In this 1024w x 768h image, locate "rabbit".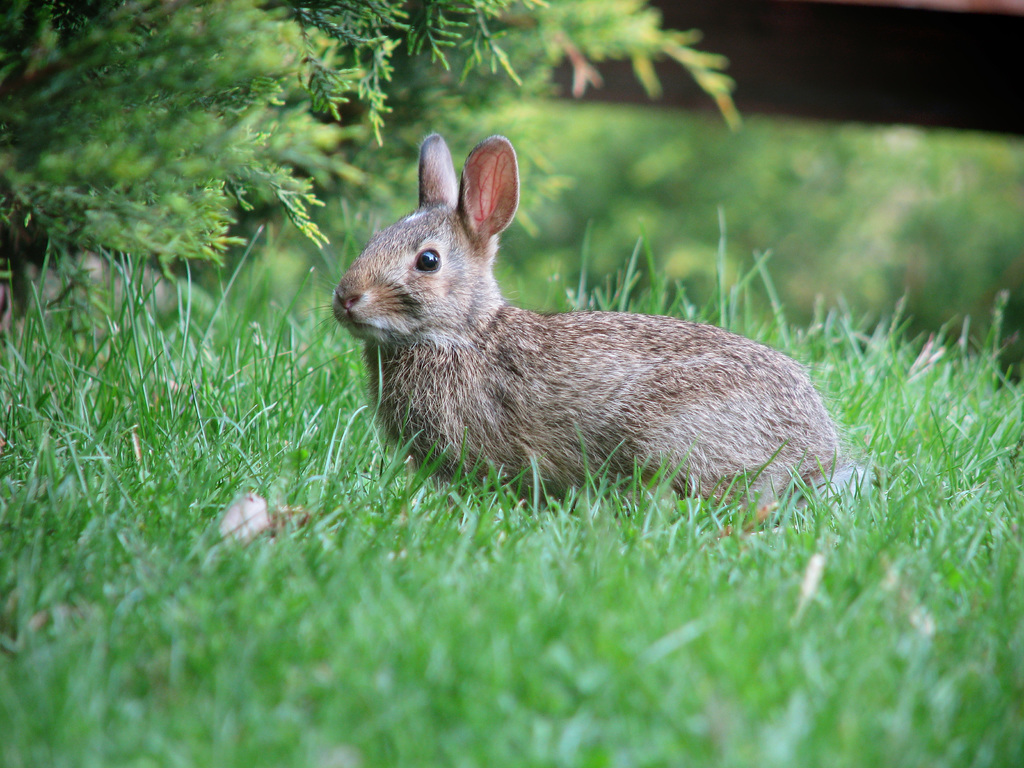
Bounding box: BBox(300, 132, 860, 558).
